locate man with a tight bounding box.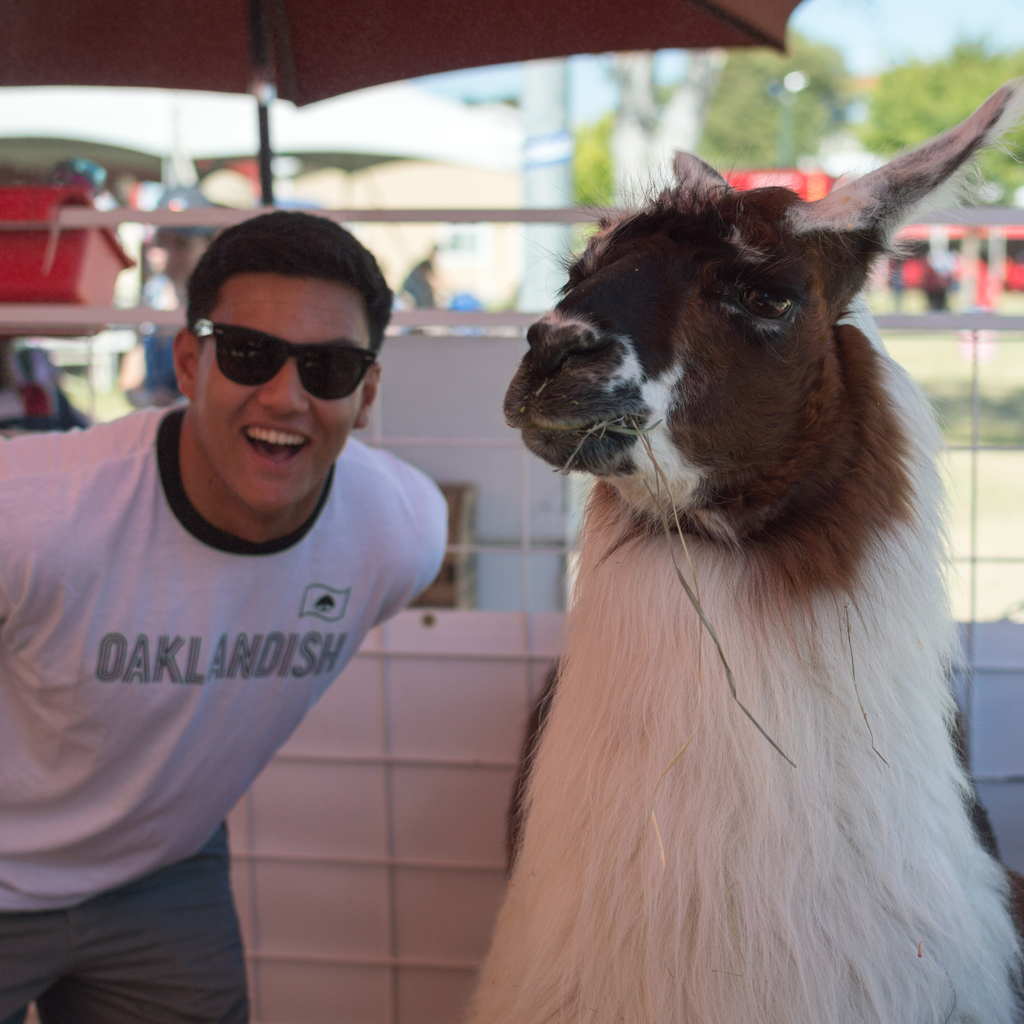
(13,205,484,977).
